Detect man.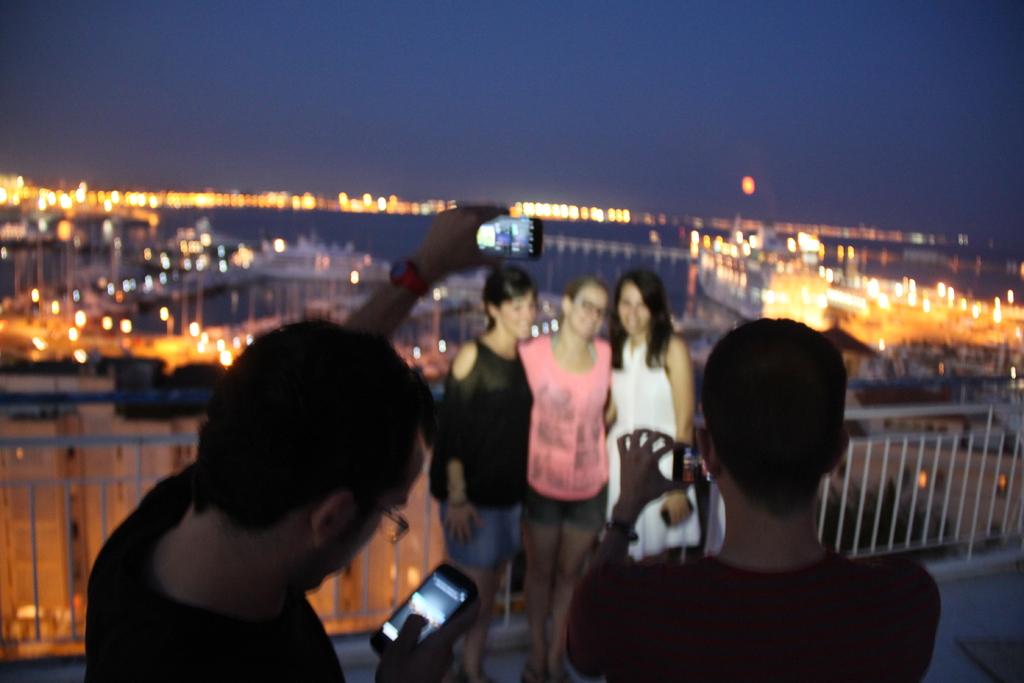
Detected at 598, 315, 932, 679.
